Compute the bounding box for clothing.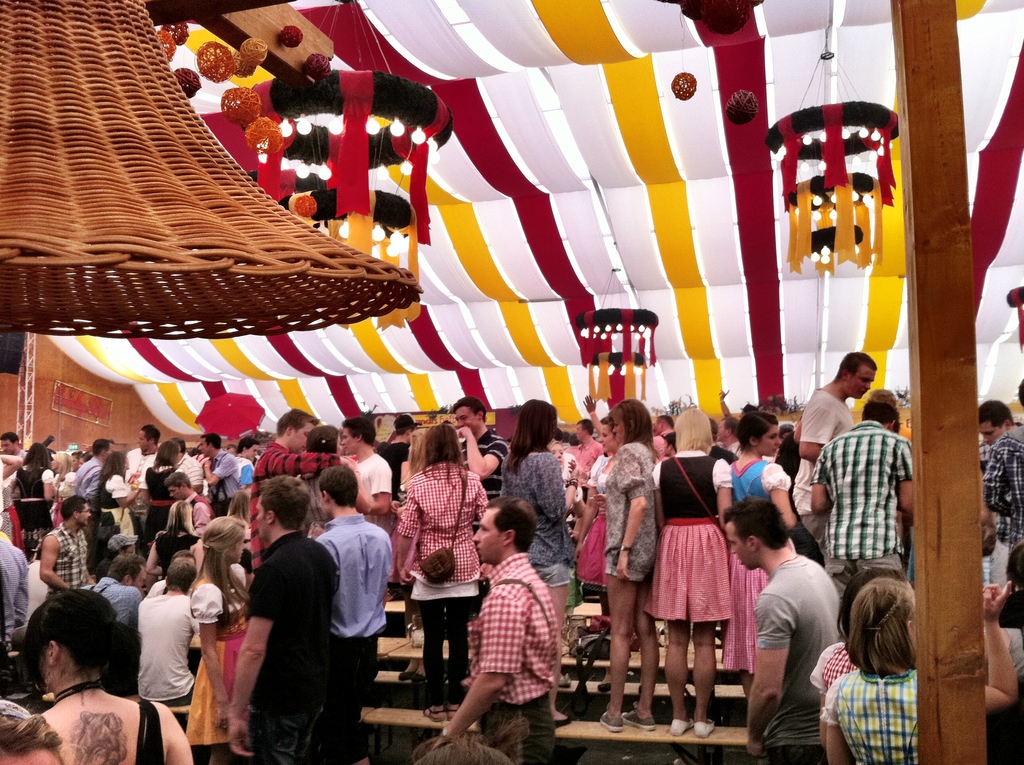
(808,422,914,595).
